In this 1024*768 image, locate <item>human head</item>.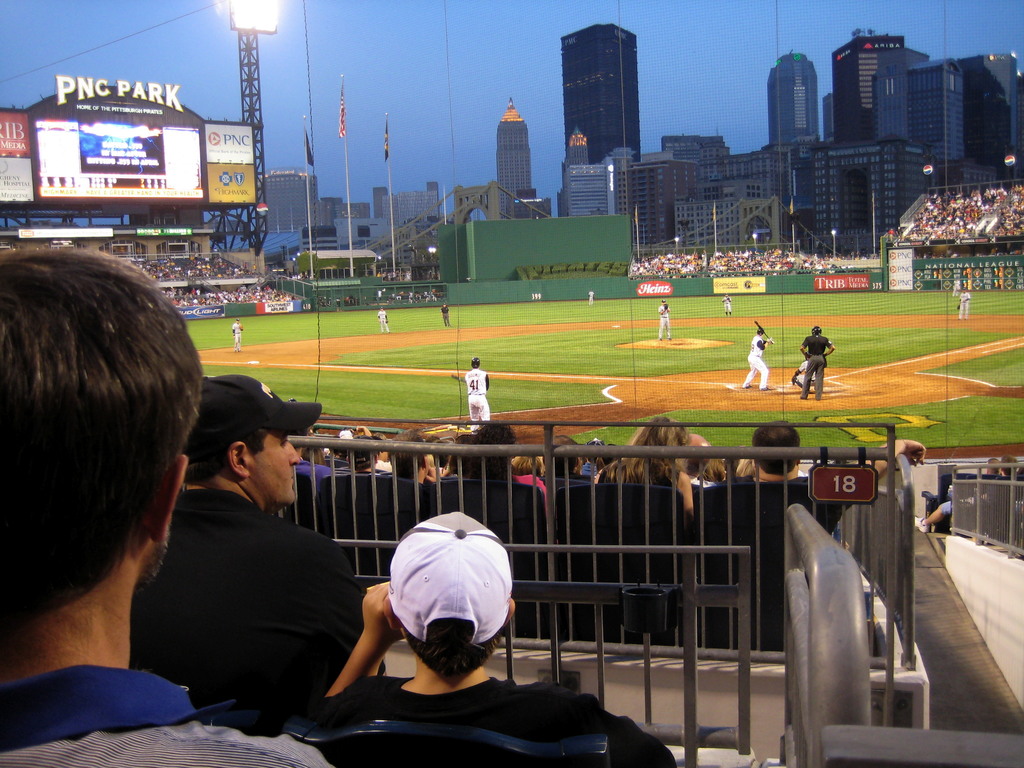
Bounding box: BBox(447, 435, 474, 474).
